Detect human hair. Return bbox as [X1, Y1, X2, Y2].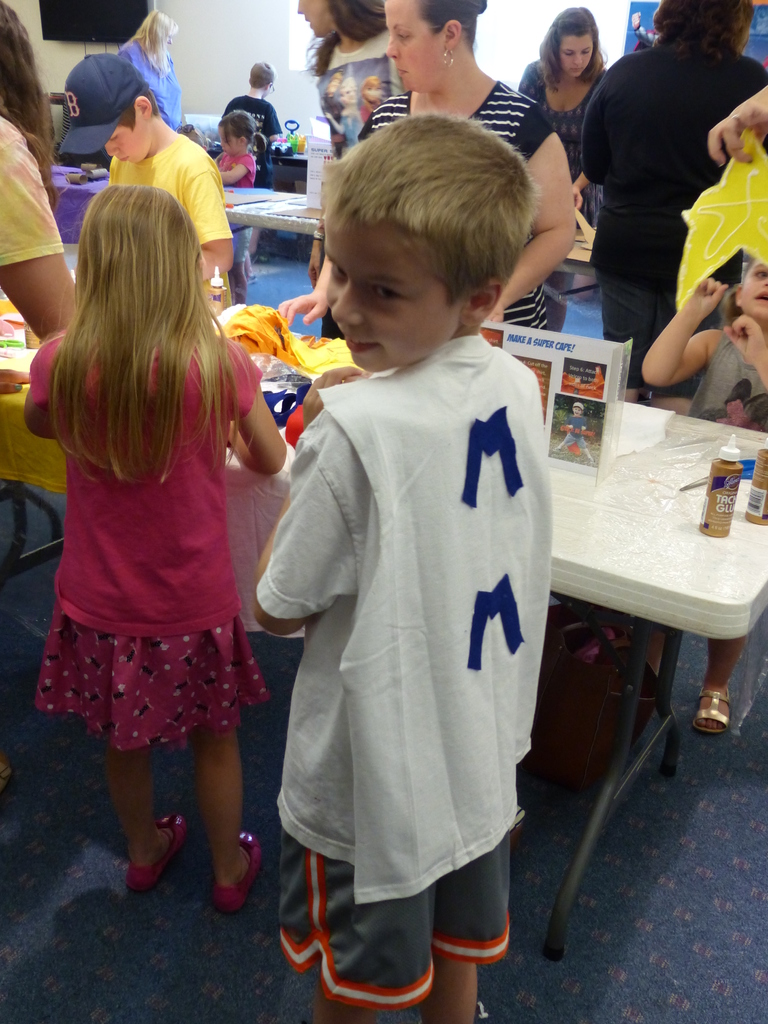
[651, 0, 754, 56].
